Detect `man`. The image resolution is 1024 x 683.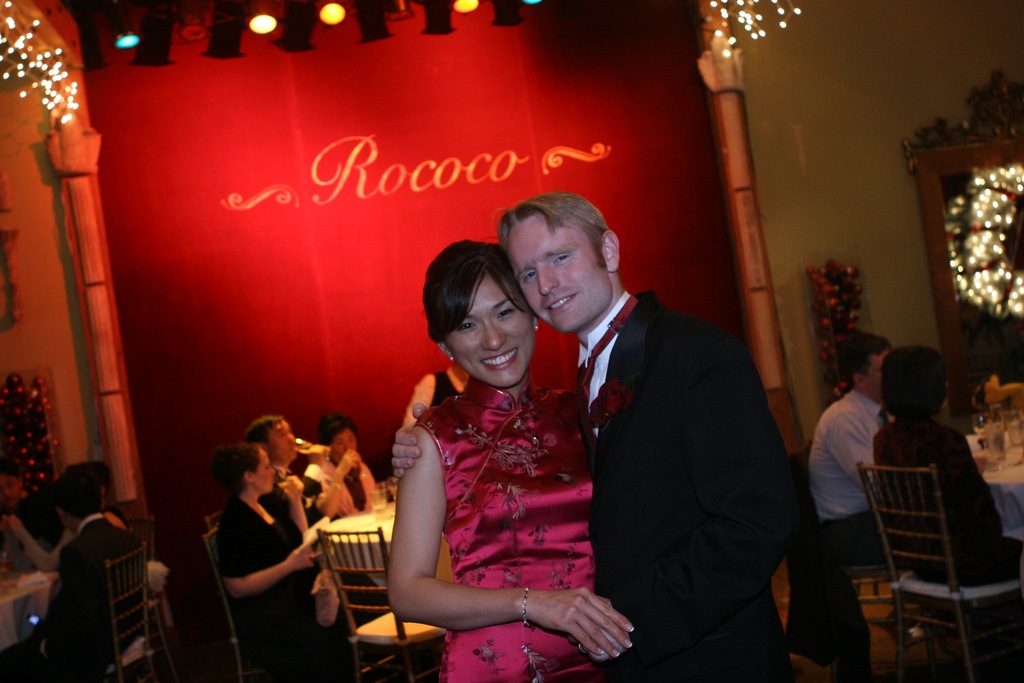
left=810, top=330, right=897, bottom=569.
